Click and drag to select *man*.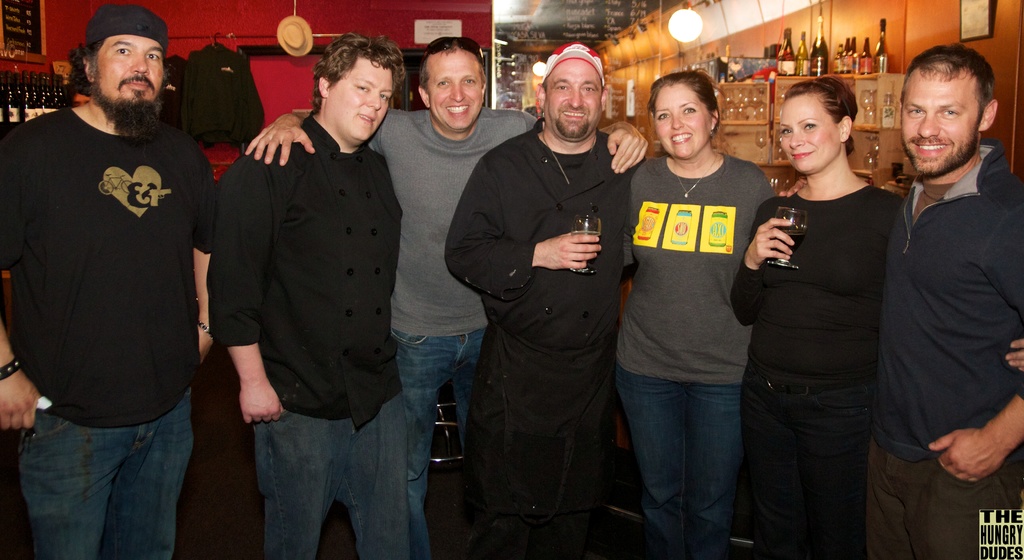
Selection: [left=245, top=37, right=646, bottom=559].
